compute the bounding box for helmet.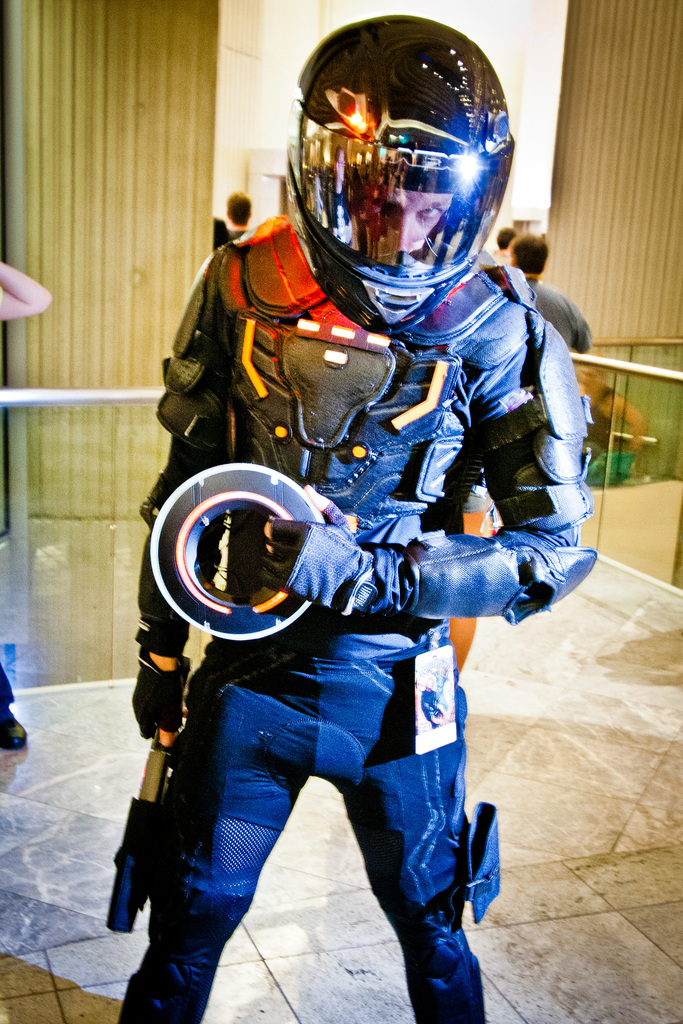
<box>277,13,523,319</box>.
